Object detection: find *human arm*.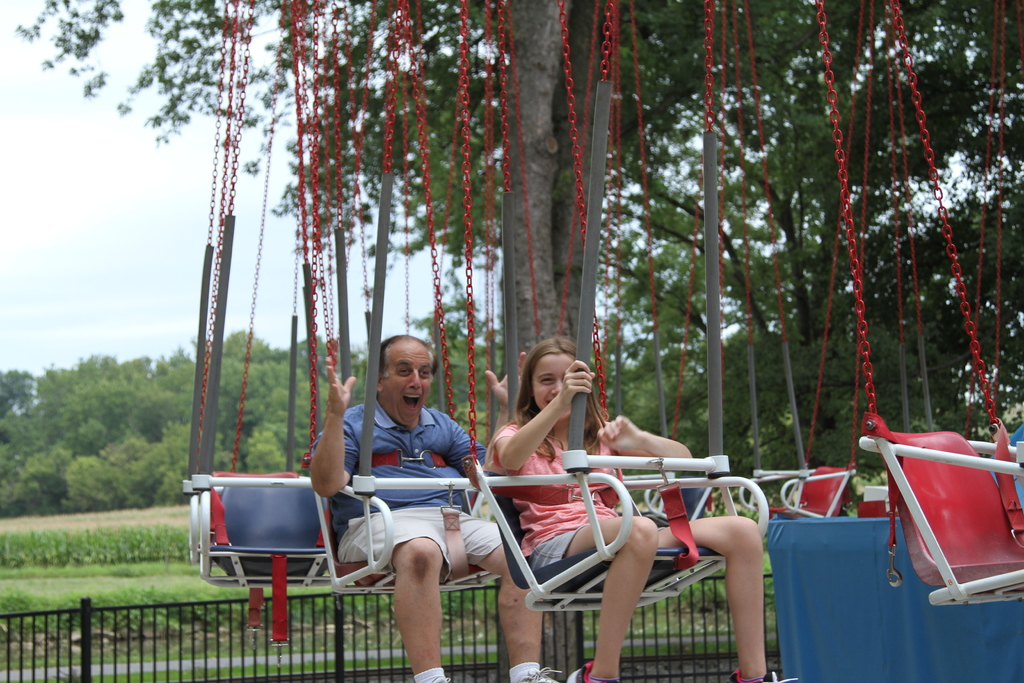
452,346,531,479.
